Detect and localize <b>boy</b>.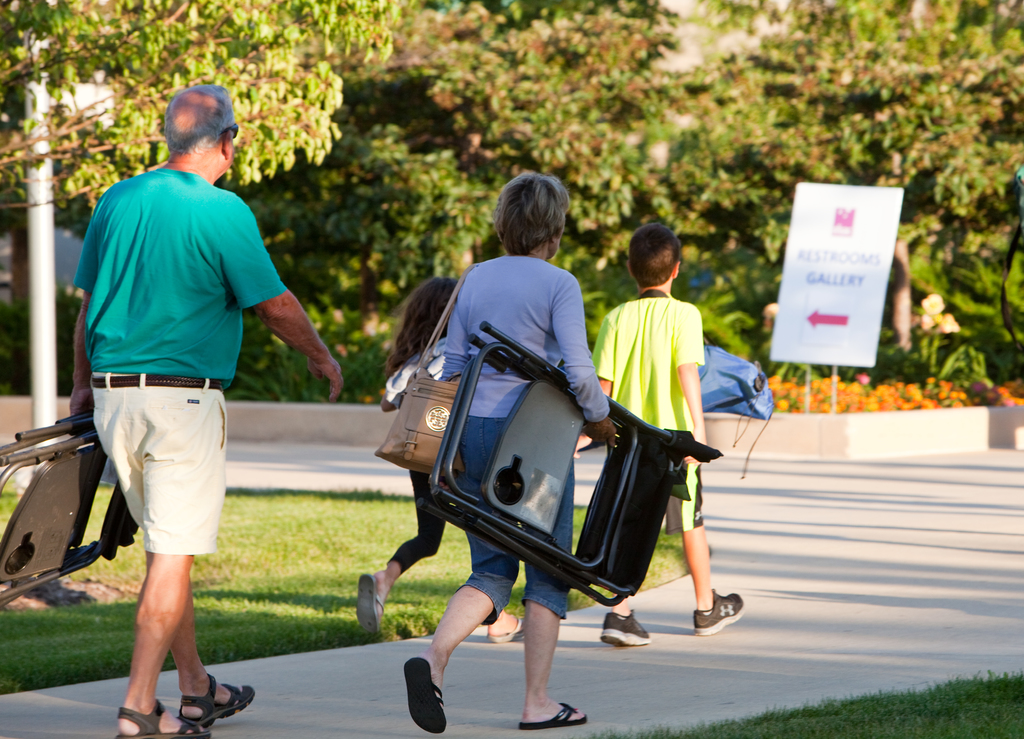
Localized at bbox=[534, 270, 741, 613].
